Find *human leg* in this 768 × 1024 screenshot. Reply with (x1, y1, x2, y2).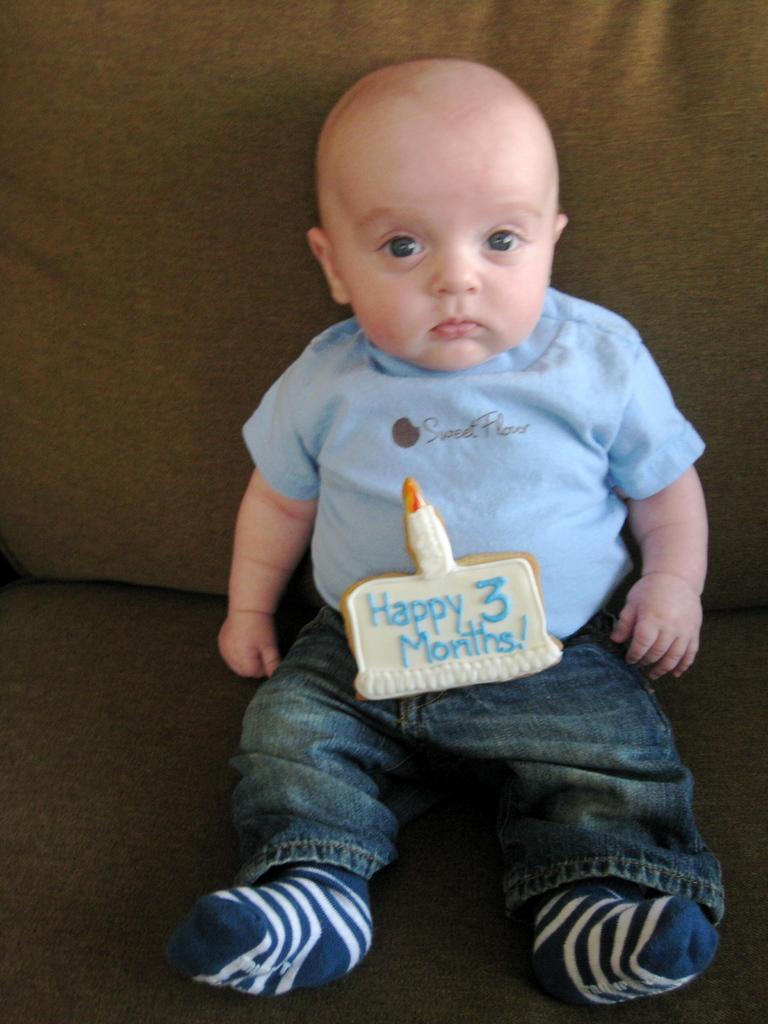
(438, 616, 717, 996).
